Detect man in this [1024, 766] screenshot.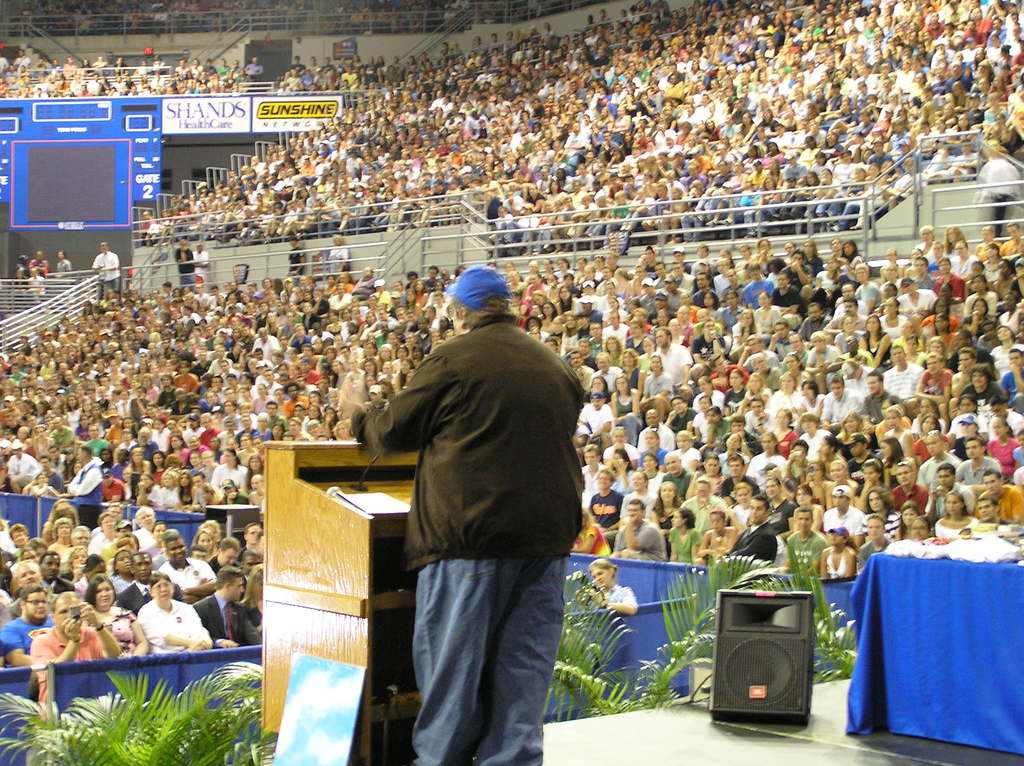
Detection: [left=91, top=242, right=121, bottom=292].
